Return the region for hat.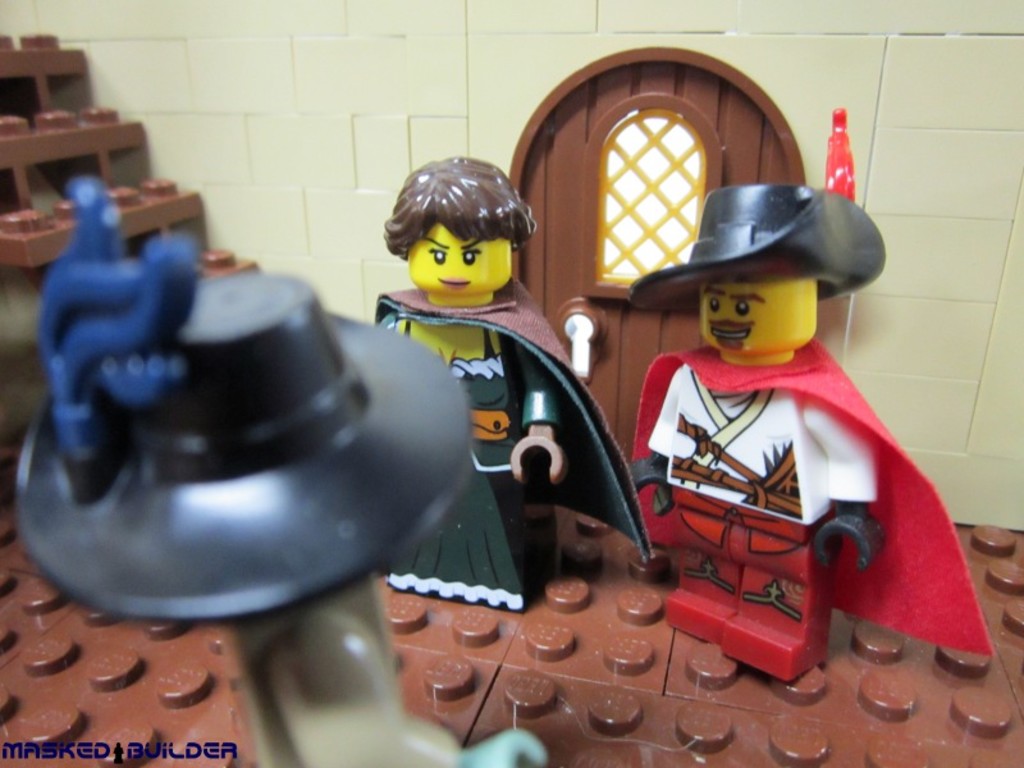
12 256 500 662.
